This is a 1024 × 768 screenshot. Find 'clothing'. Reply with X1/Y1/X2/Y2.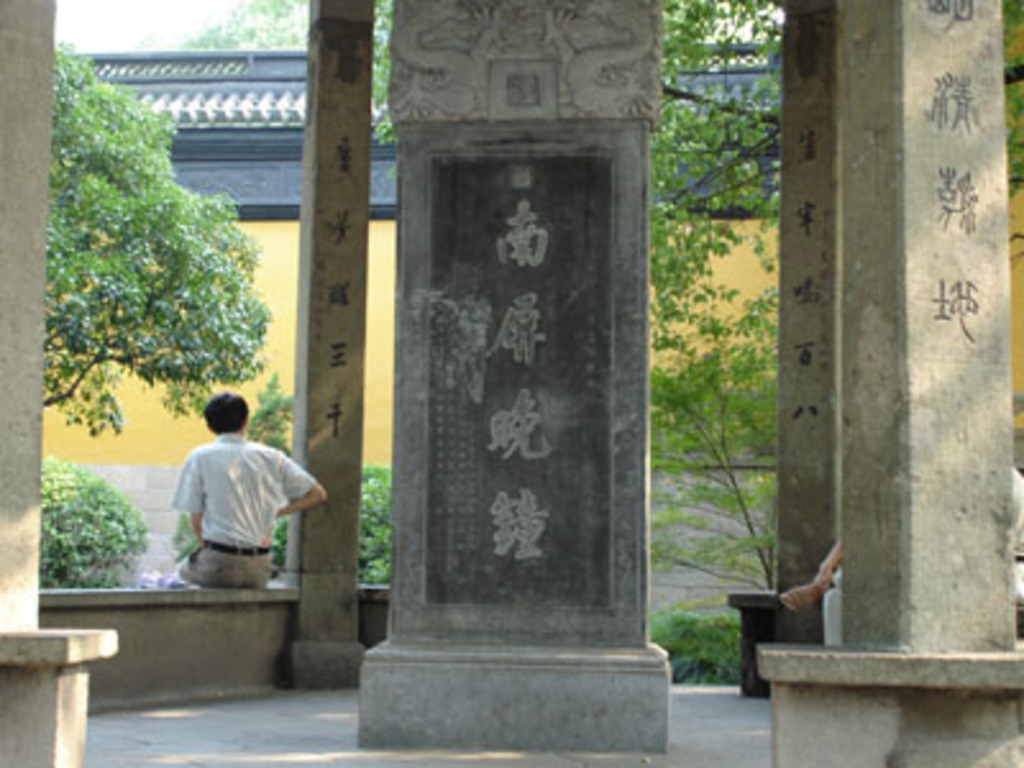
799/466/1021/655.
